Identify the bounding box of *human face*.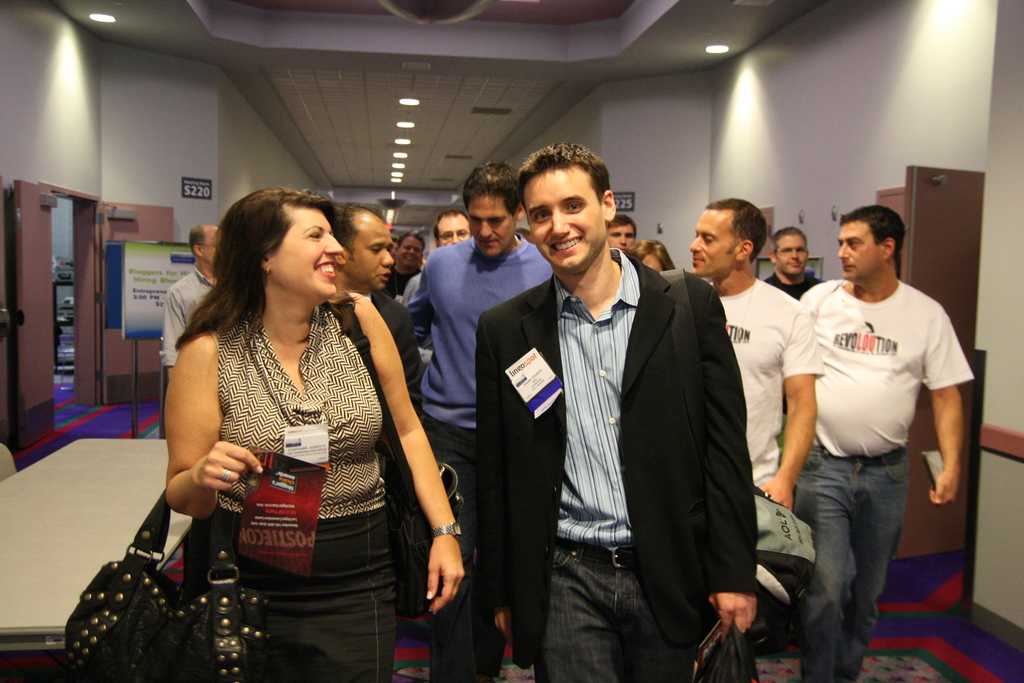
(left=435, top=213, right=468, bottom=245).
